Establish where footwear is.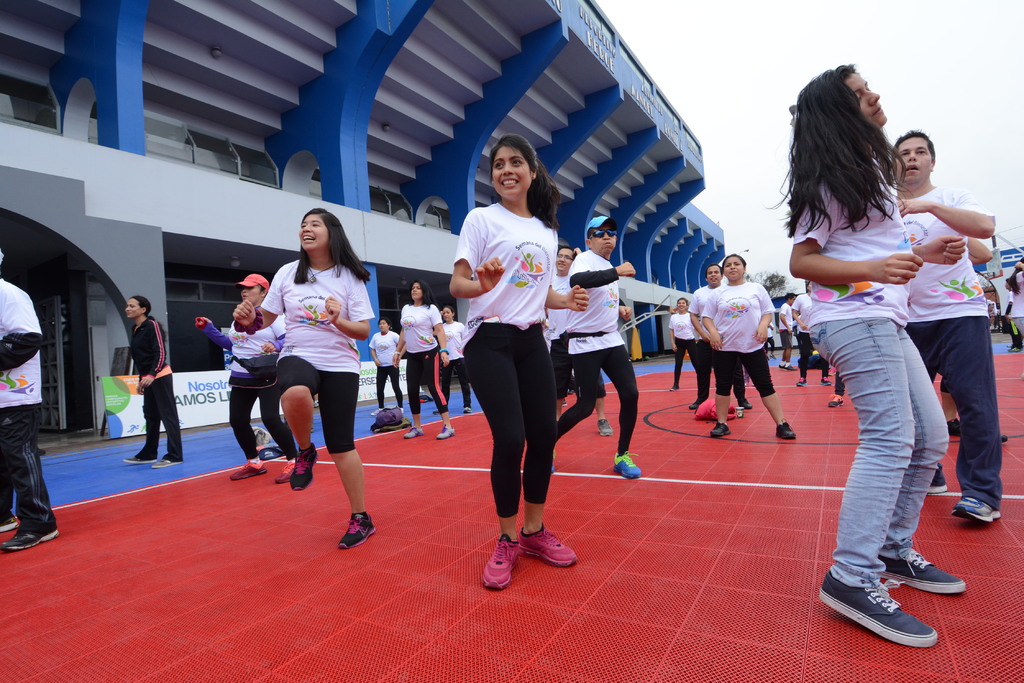
Established at x1=436 y1=426 x2=454 y2=440.
